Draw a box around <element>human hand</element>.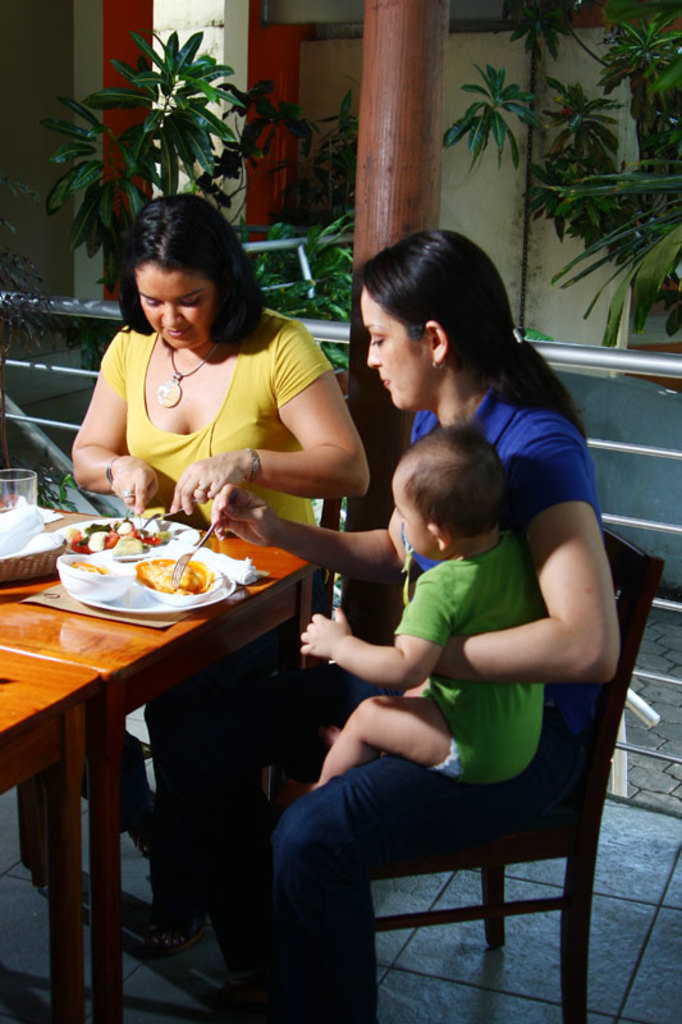
left=297, top=611, right=372, bottom=677.
